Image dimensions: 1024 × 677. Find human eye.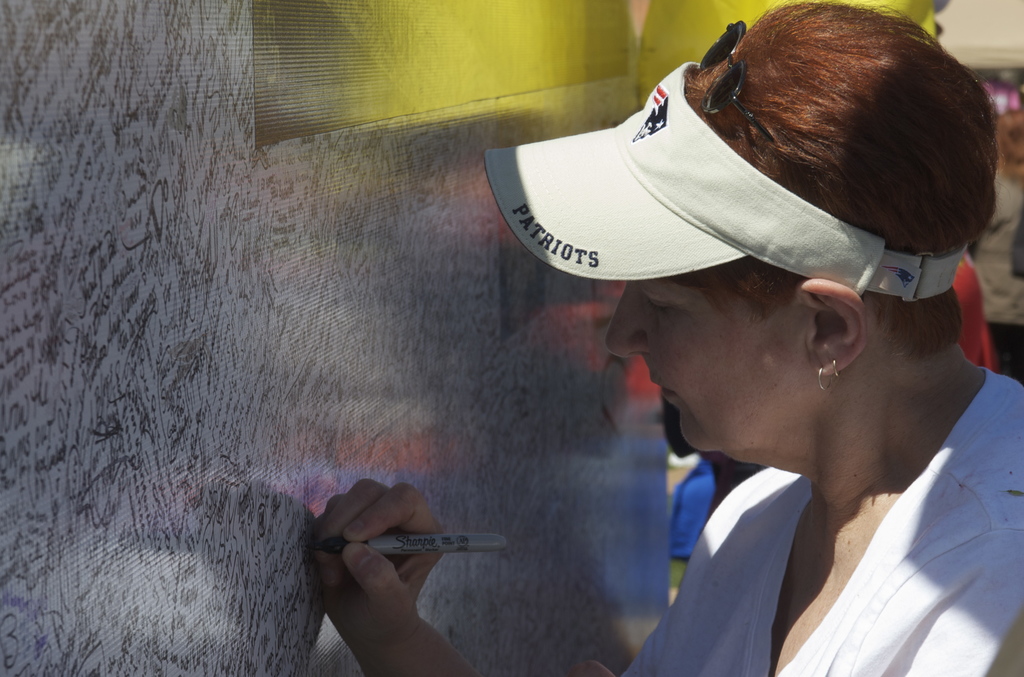
bbox=(645, 297, 673, 316).
